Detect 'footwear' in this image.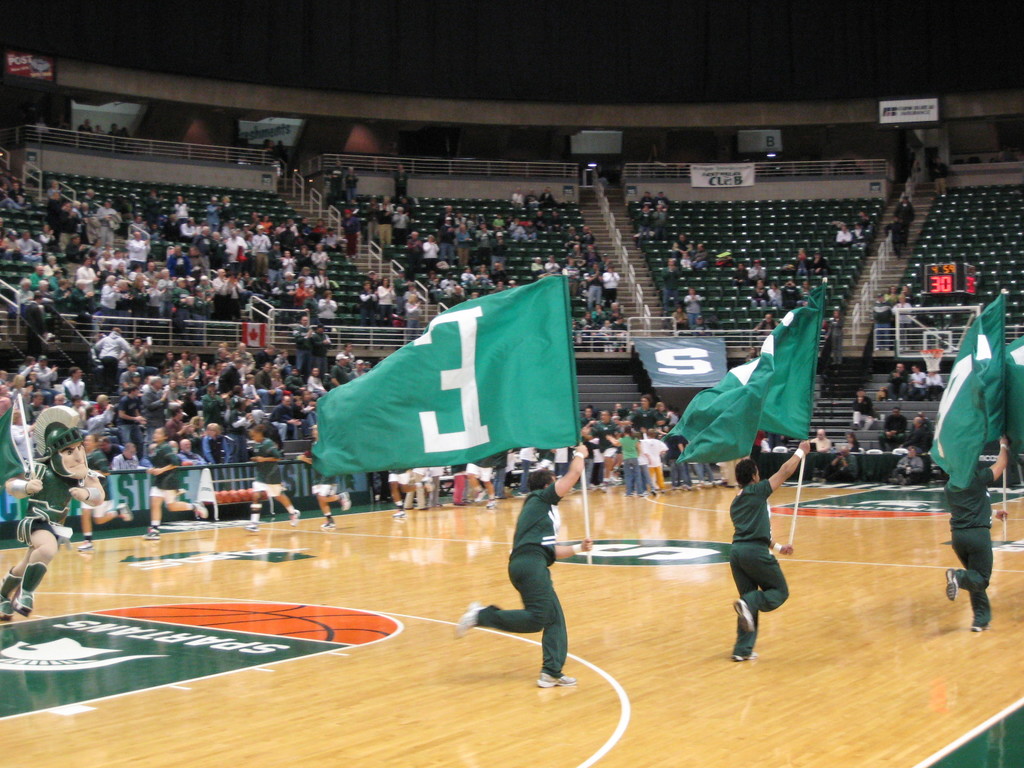
Detection: 731, 599, 758, 630.
